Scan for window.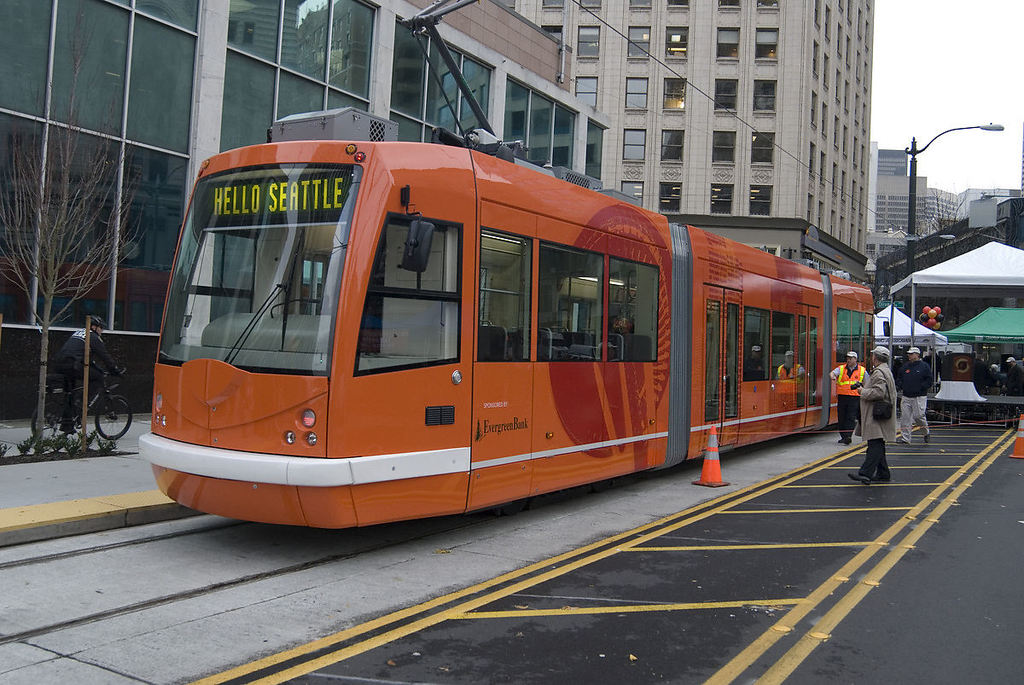
Scan result: {"x1": 620, "y1": 178, "x2": 643, "y2": 206}.
